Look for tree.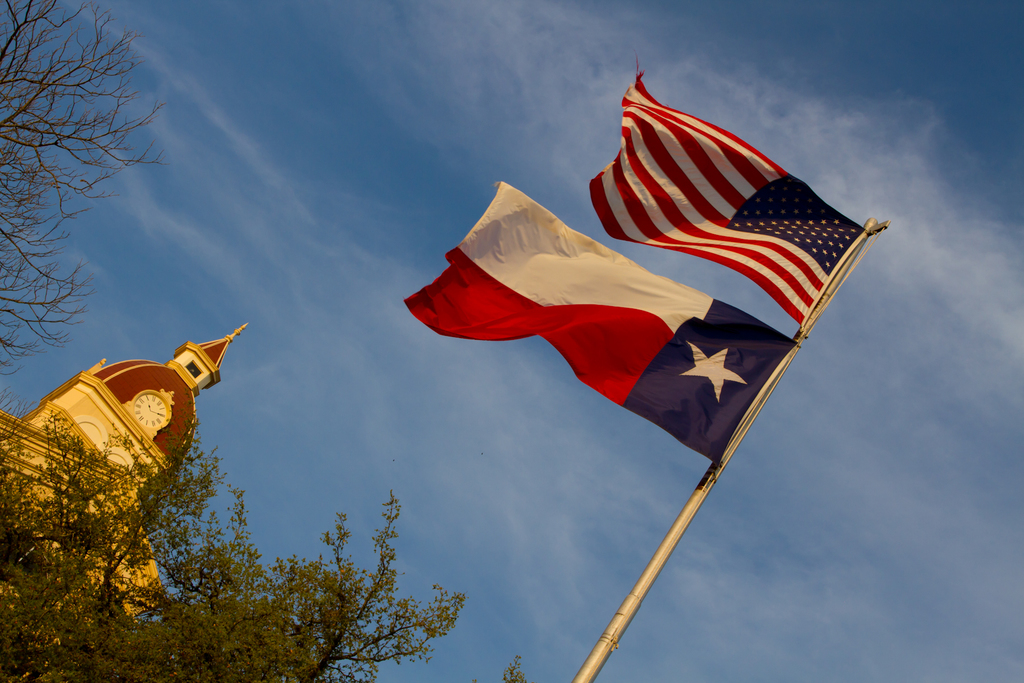
Found: <box>0,407,464,682</box>.
